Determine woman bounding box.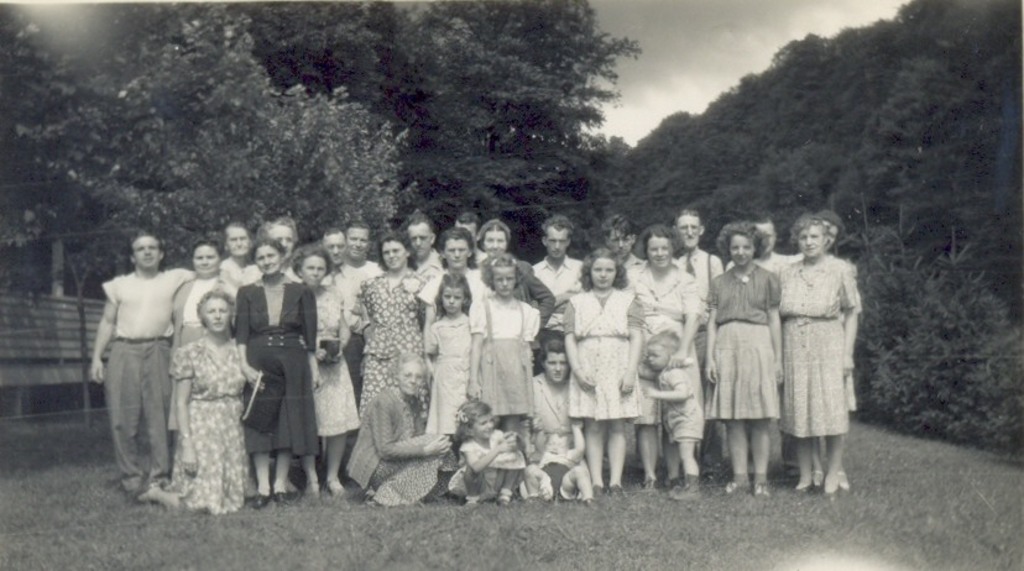
Determined: bbox(704, 220, 778, 496).
